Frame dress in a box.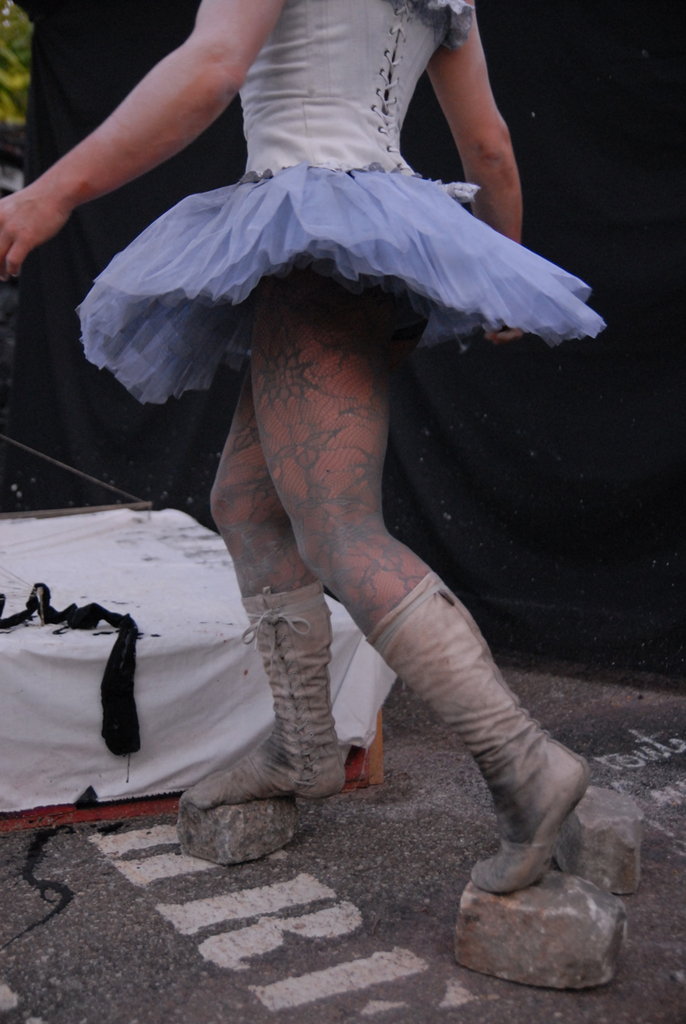
77:0:607:407.
